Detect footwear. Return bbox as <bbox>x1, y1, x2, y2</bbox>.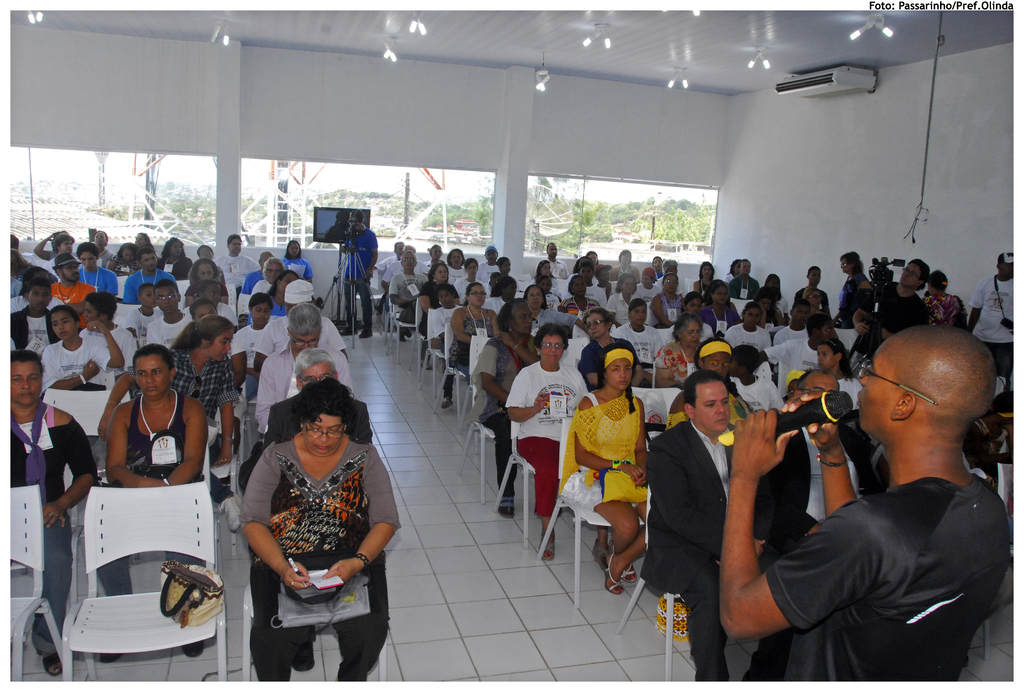
<bbox>356, 328, 371, 340</bbox>.
